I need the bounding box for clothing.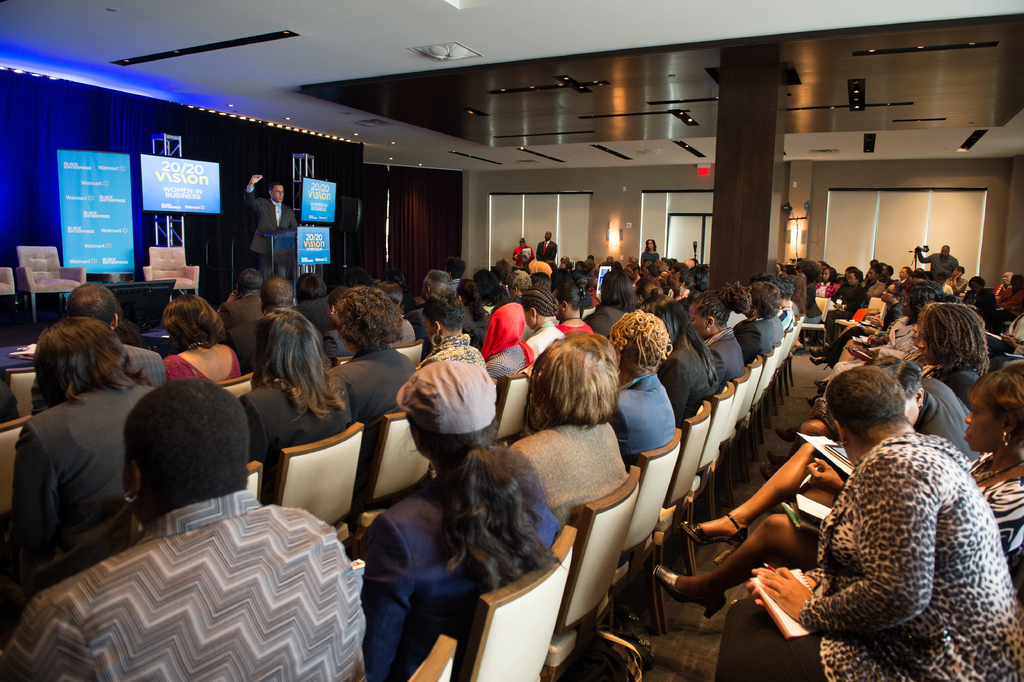
Here it is: bbox=[513, 410, 628, 531].
